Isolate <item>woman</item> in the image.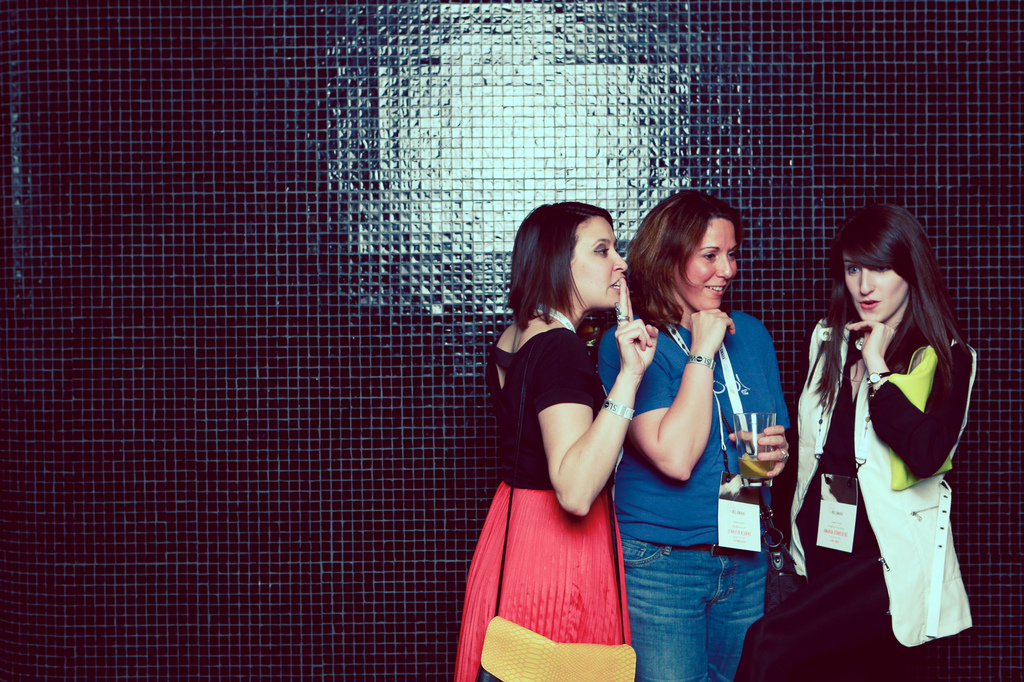
Isolated region: [787,203,980,681].
